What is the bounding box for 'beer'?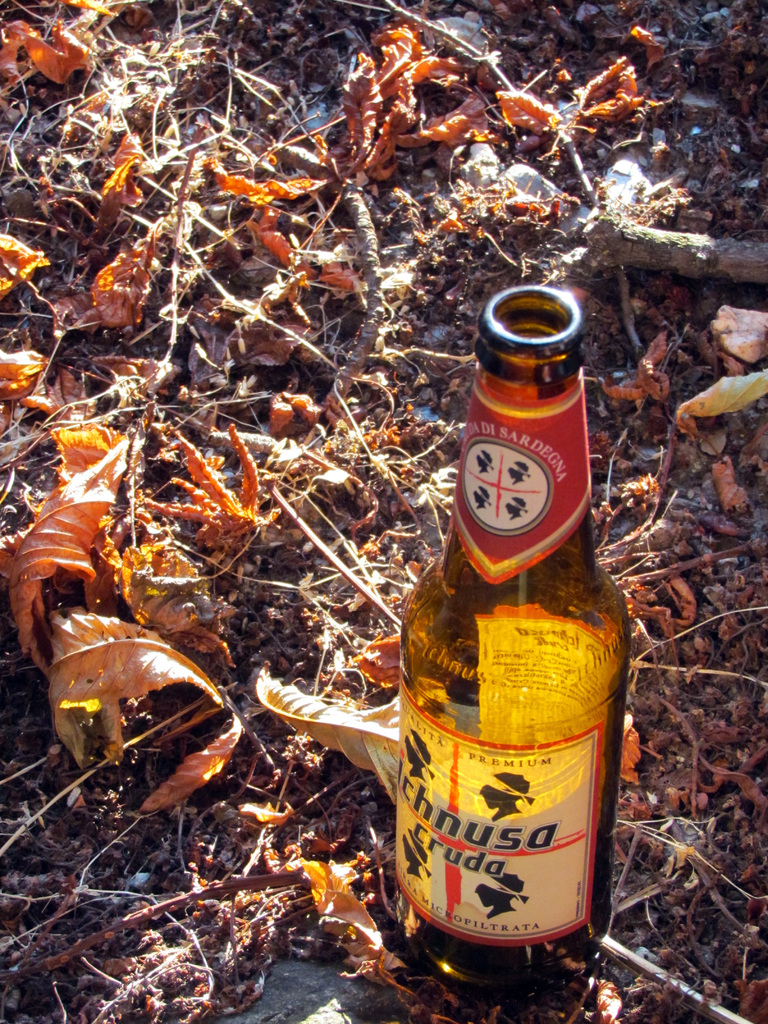
x1=397 y1=288 x2=628 y2=993.
